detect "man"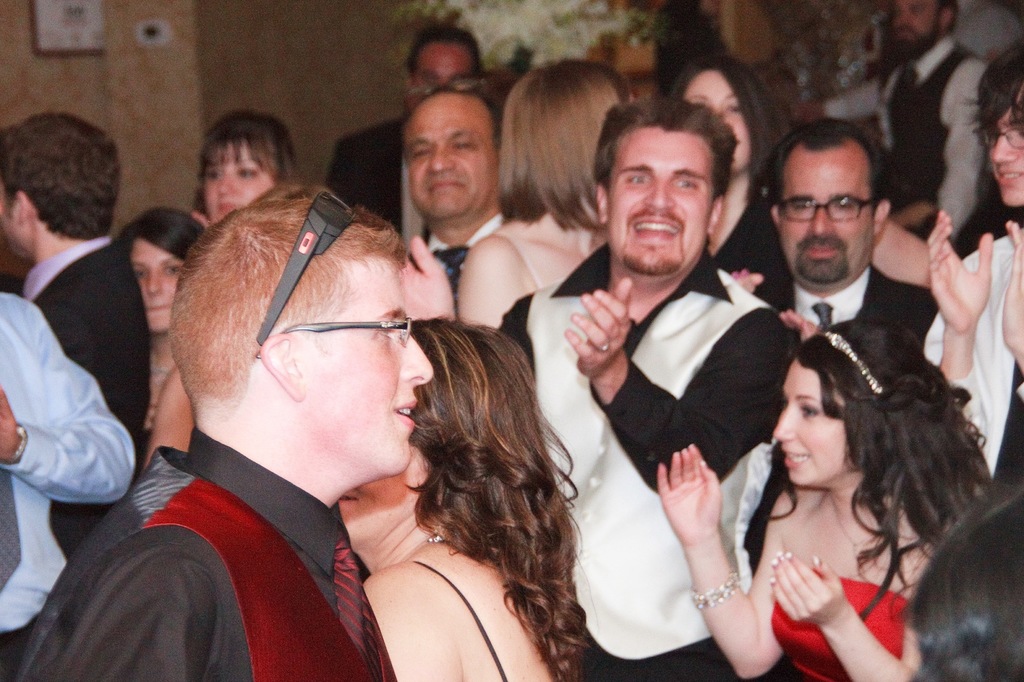
[405, 99, 799, 681]
